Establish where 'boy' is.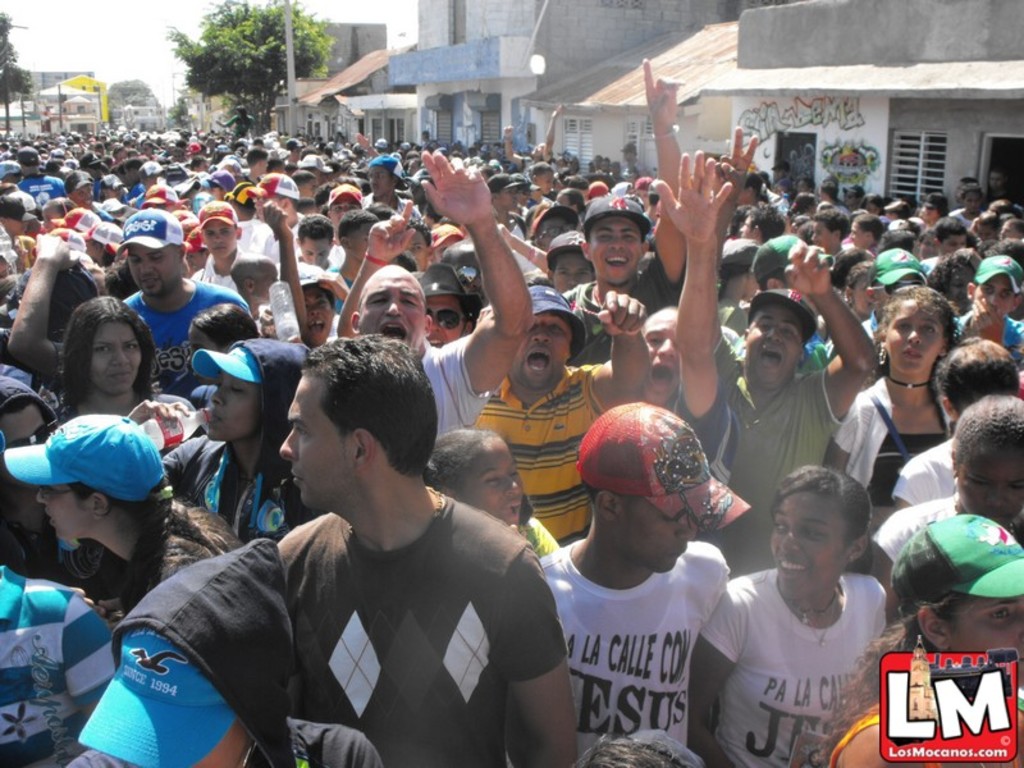
Established at bbox=[282, 262, 346, 339].
